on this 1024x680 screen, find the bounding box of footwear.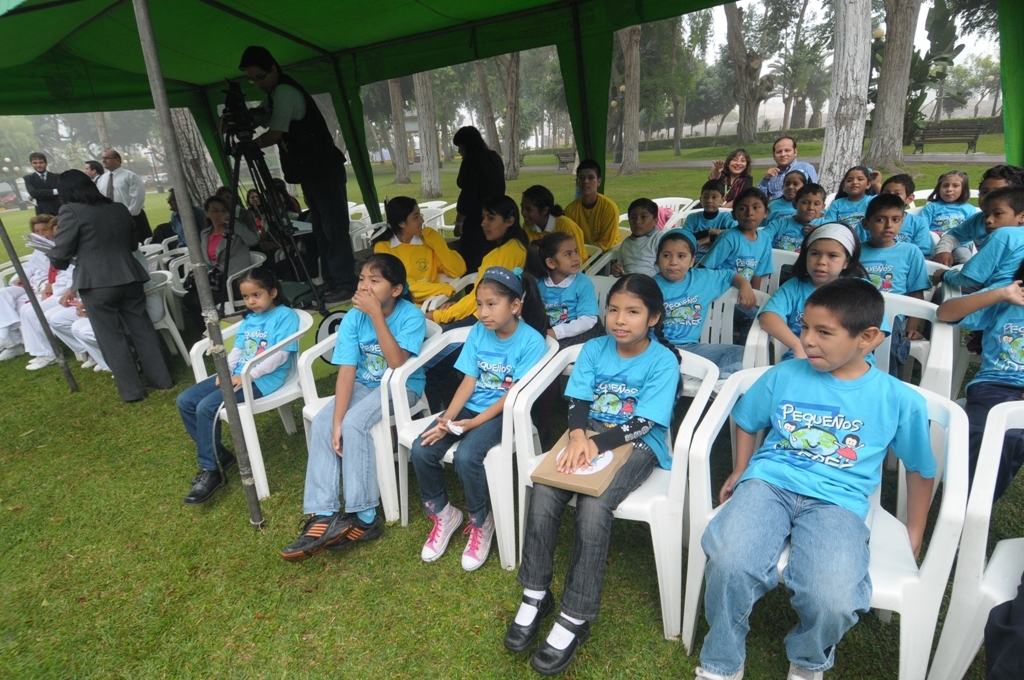
Bounding box: (27, 359, 54, 372).
